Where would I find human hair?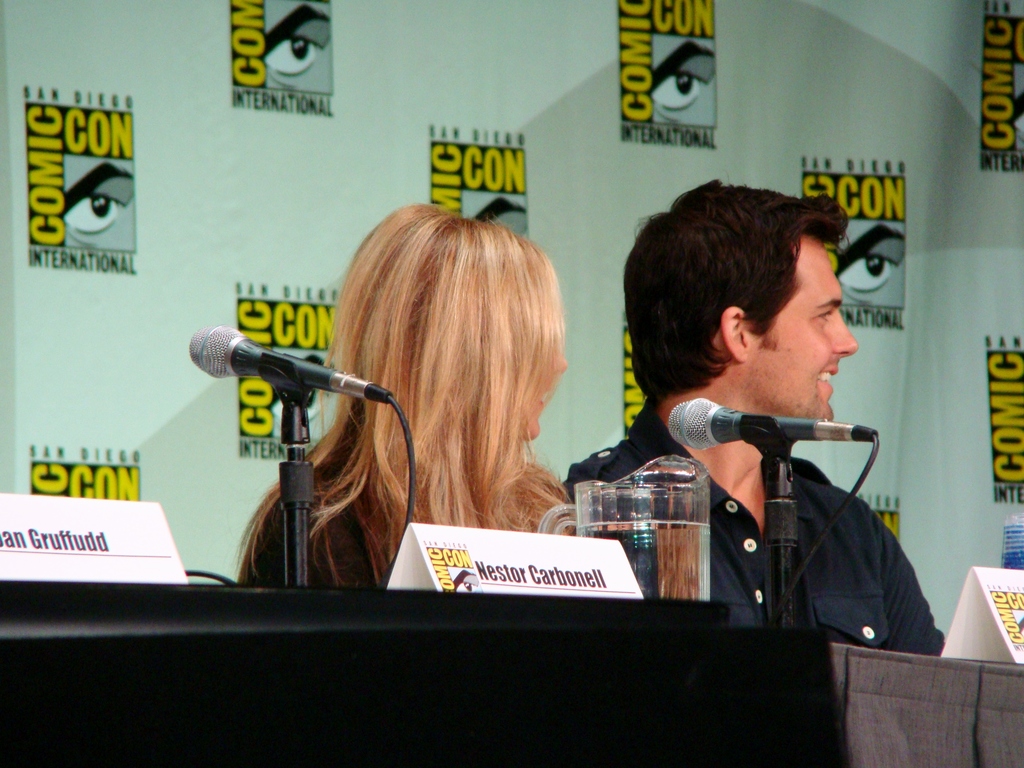
At 228 198 587 588.
